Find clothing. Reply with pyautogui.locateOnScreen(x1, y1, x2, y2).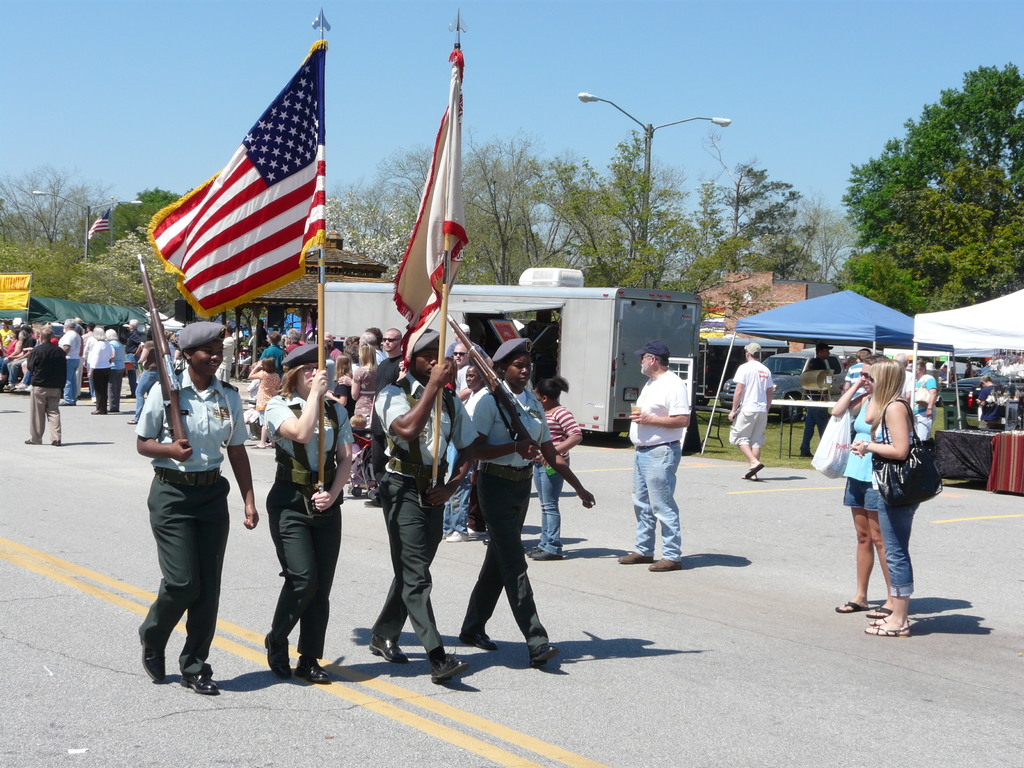
pyautogui.locateOnScreen(726, 355, 763, 452).
